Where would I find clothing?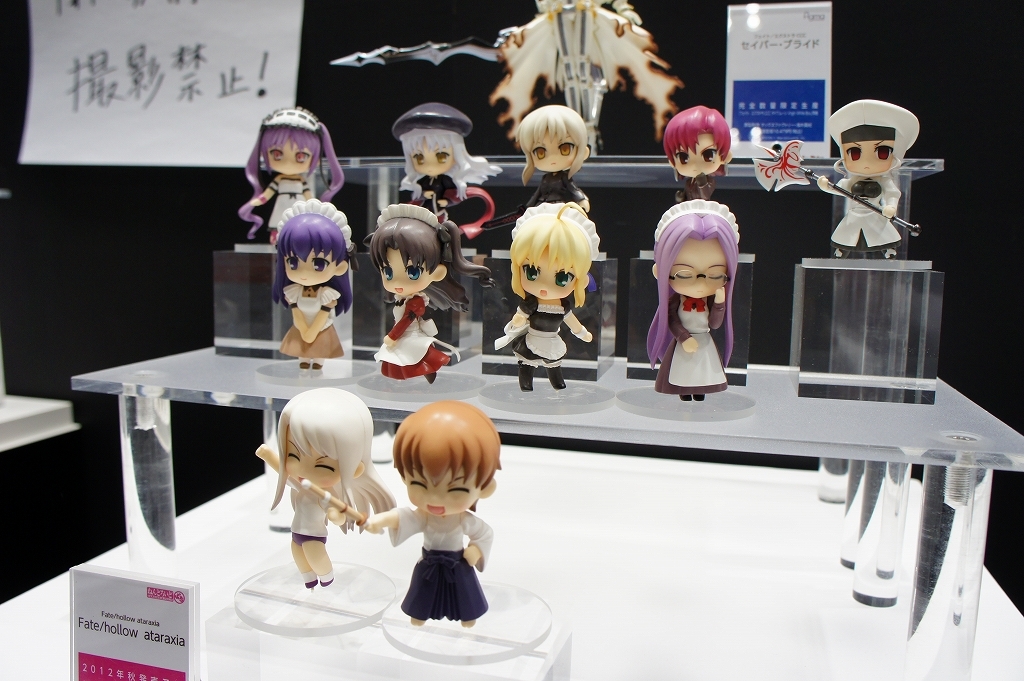
At BBox(673, 172, 723, 214).
